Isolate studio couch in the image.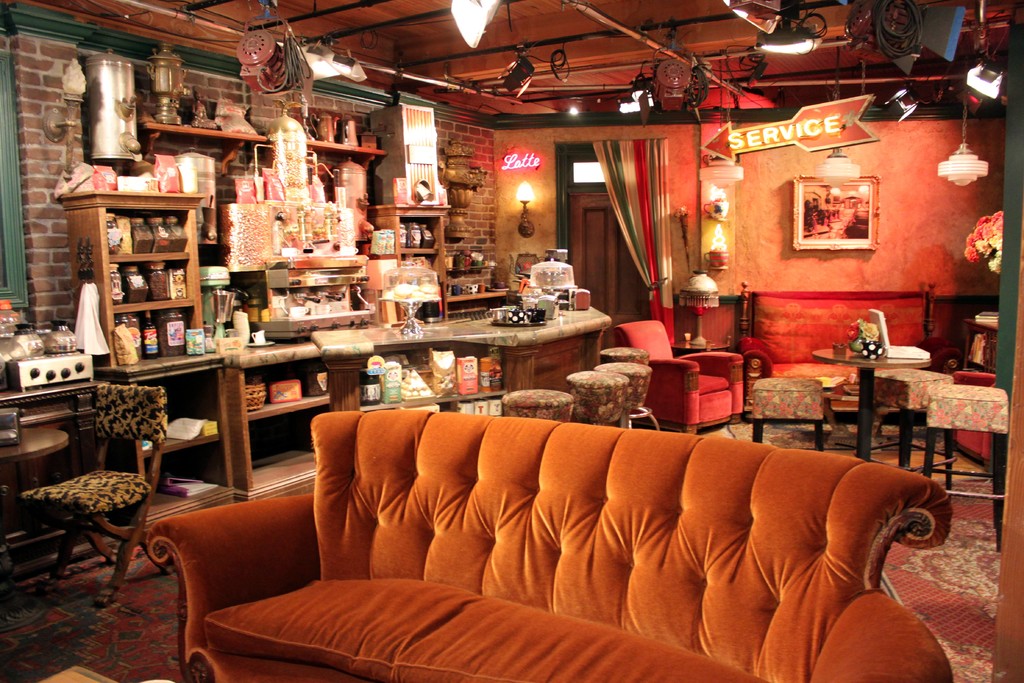
Isolated region: rect(595, 319, 750, 441).
